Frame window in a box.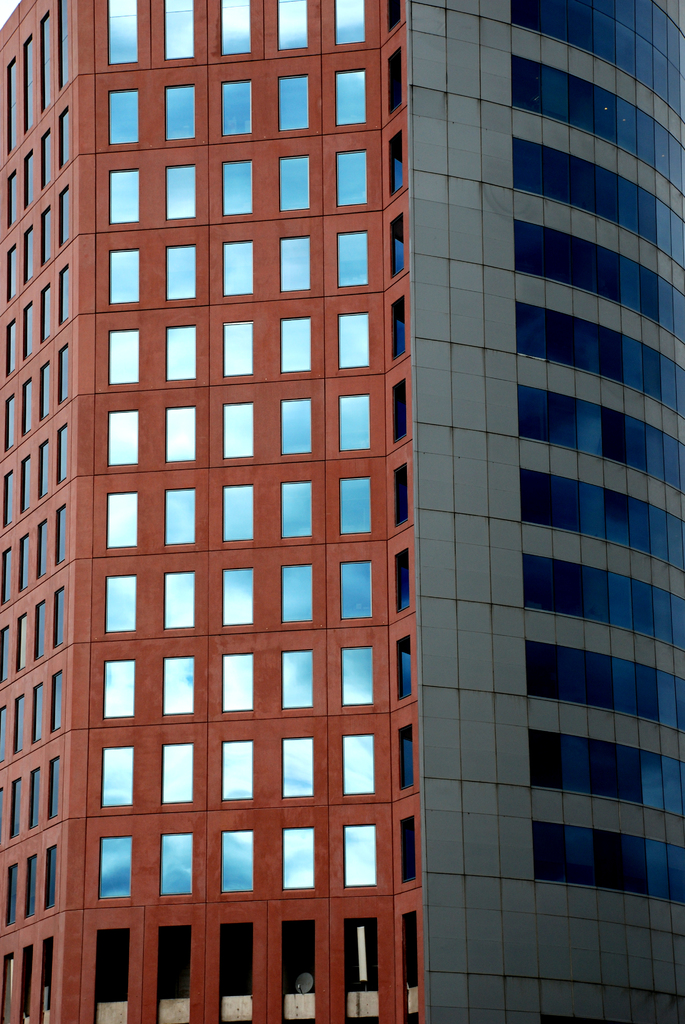
BBox(391, 128, 403, 195).
